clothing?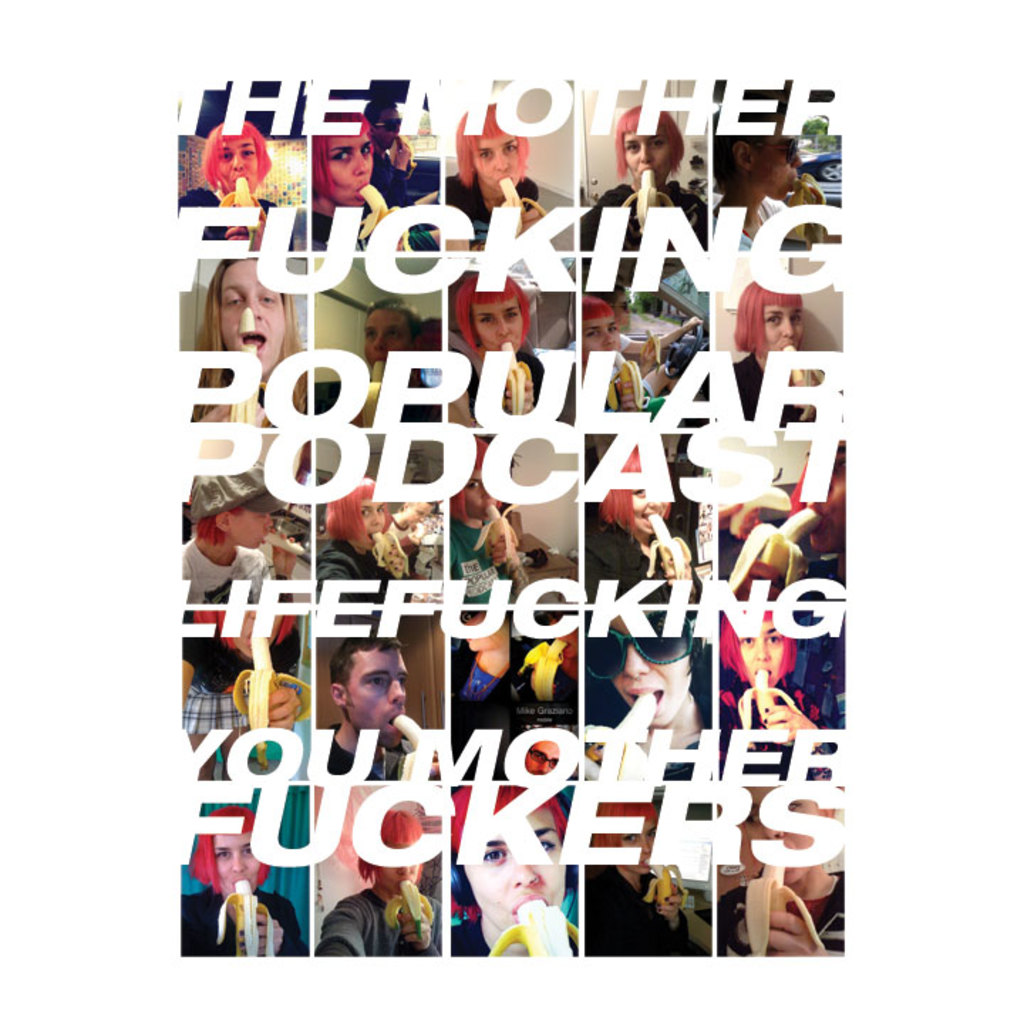
left=721, top=348, right=799, bottom=415
